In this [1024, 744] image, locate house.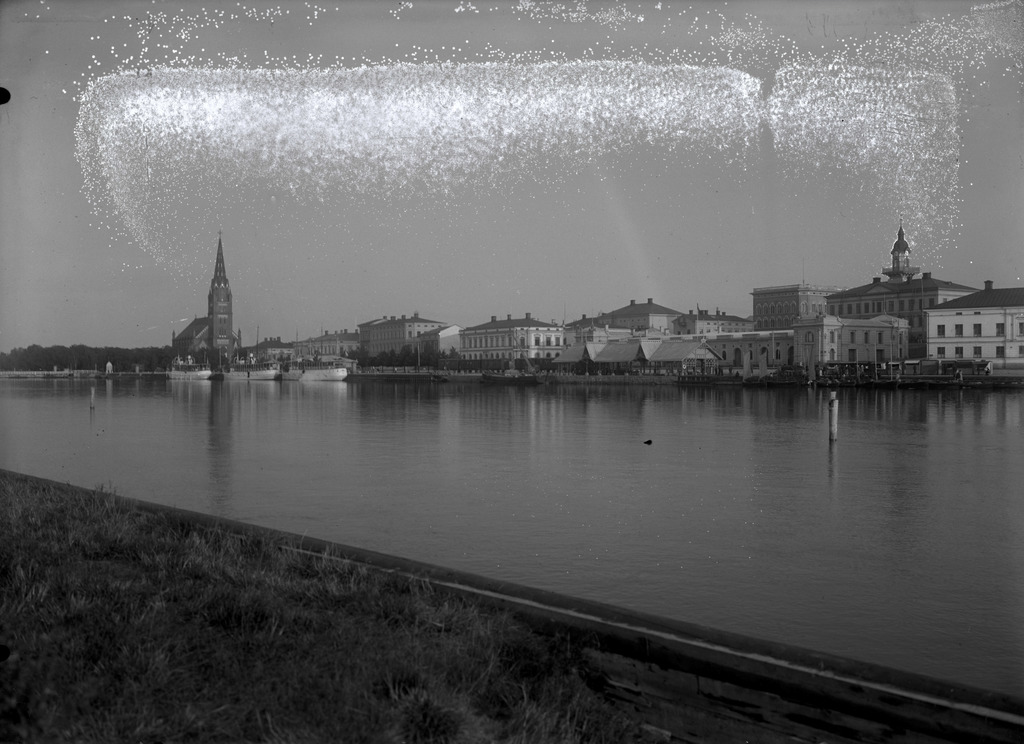
Bounding box: <region>179, 318, 216, 357</region>.
